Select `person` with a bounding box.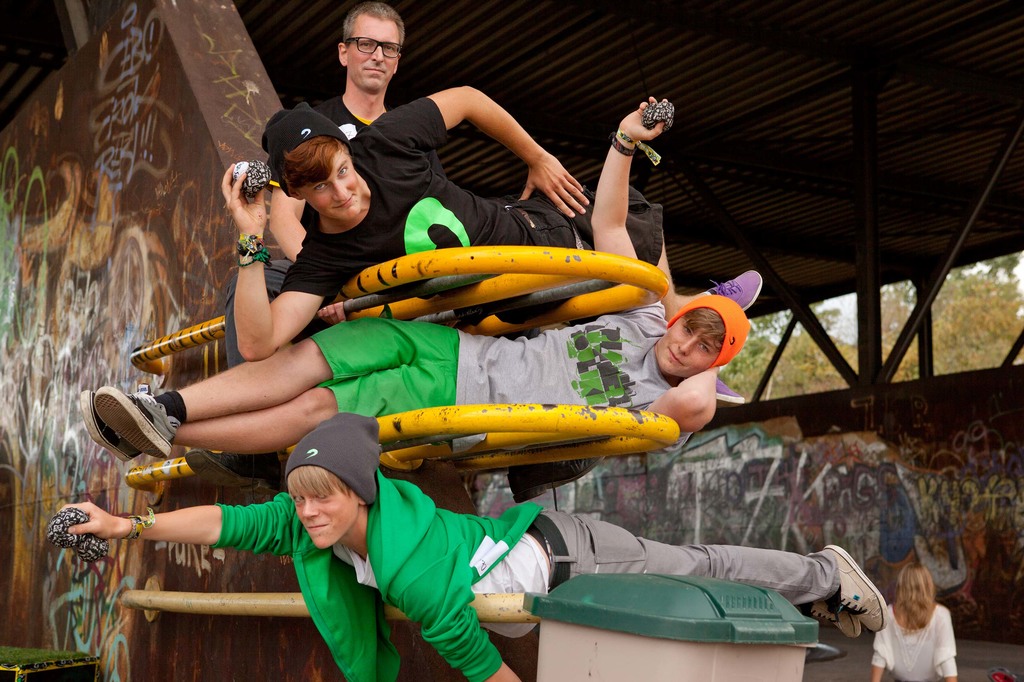
(x1=84, y1=100, x2=730, y2=471).
